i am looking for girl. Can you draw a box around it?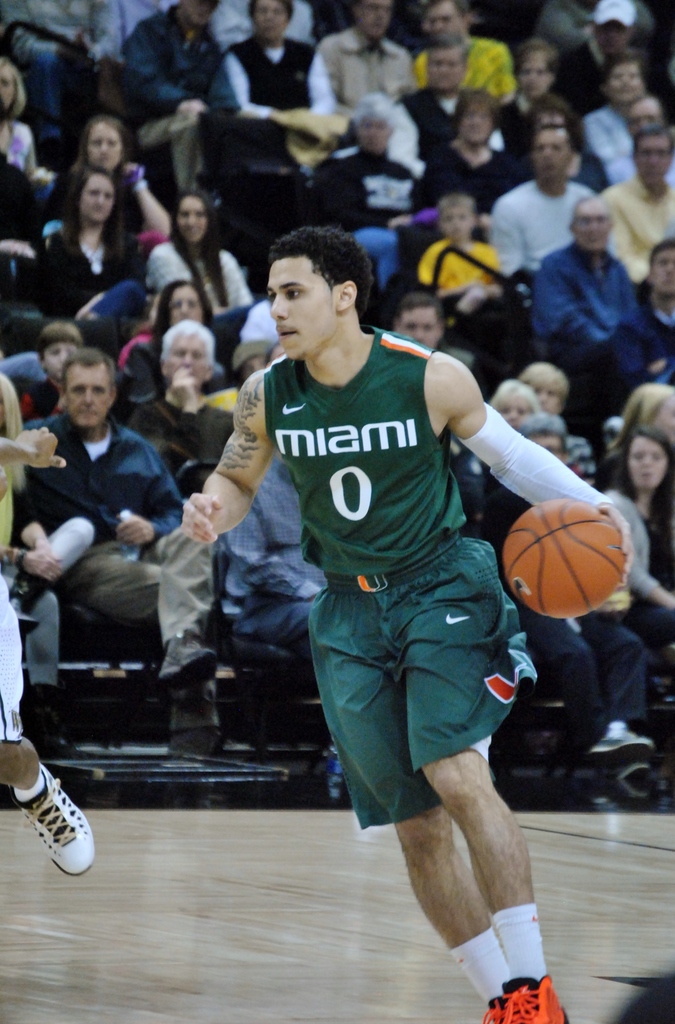
Sure, the bounding box is <region>31, 161, 144, 361</region>.
